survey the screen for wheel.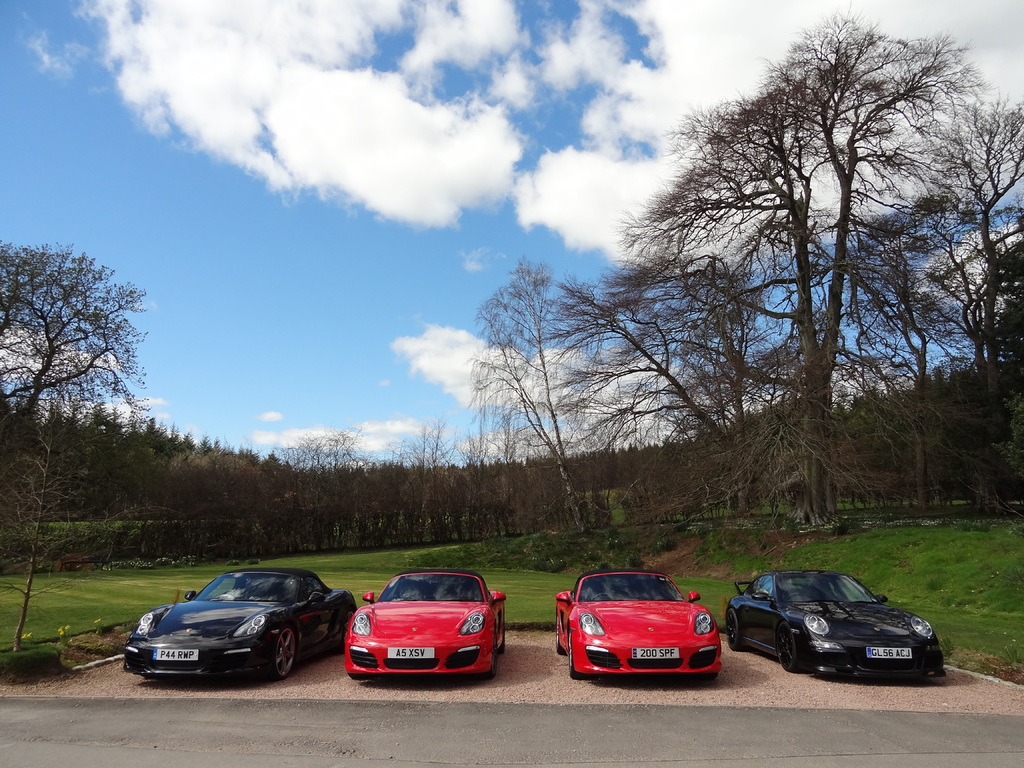
Survey found: bbox(344, 612, 360, 637).
